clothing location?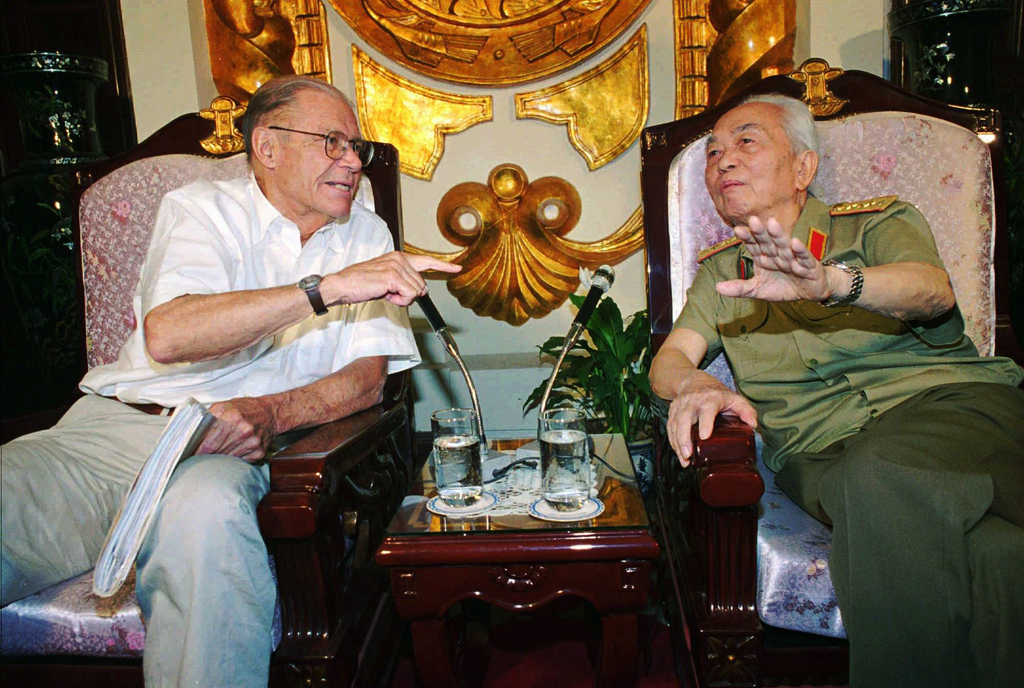
x1=0 y1=170 x2=422 y2=687
